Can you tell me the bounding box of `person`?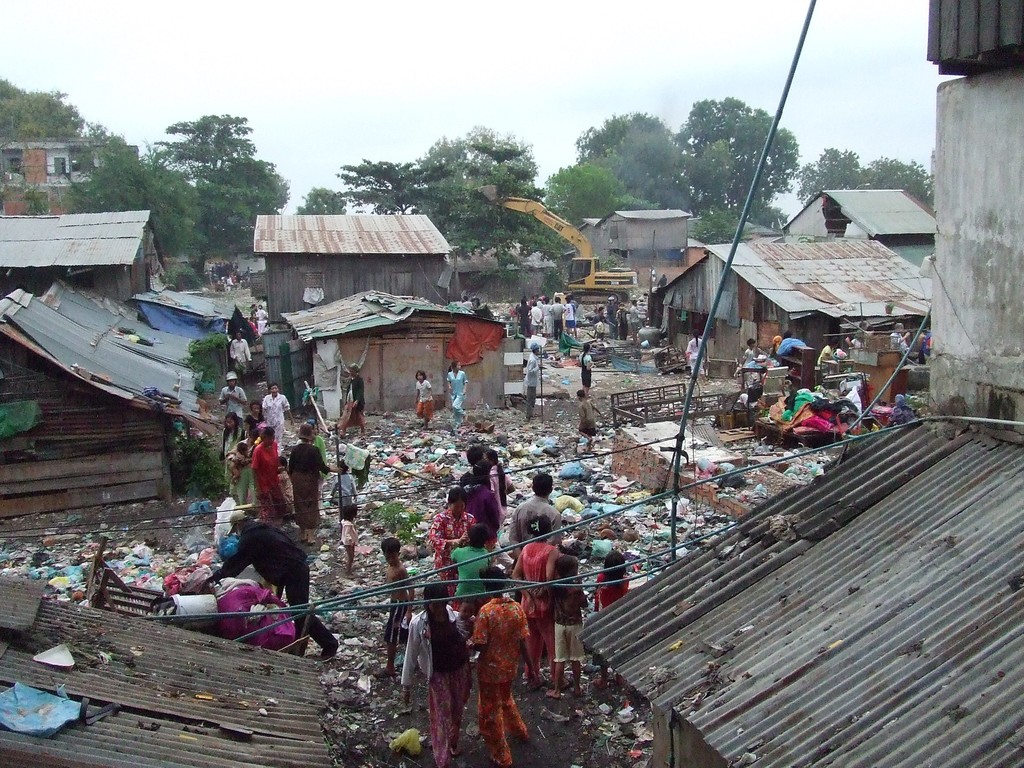
left=428, top=484, right=468, bottom=576.
